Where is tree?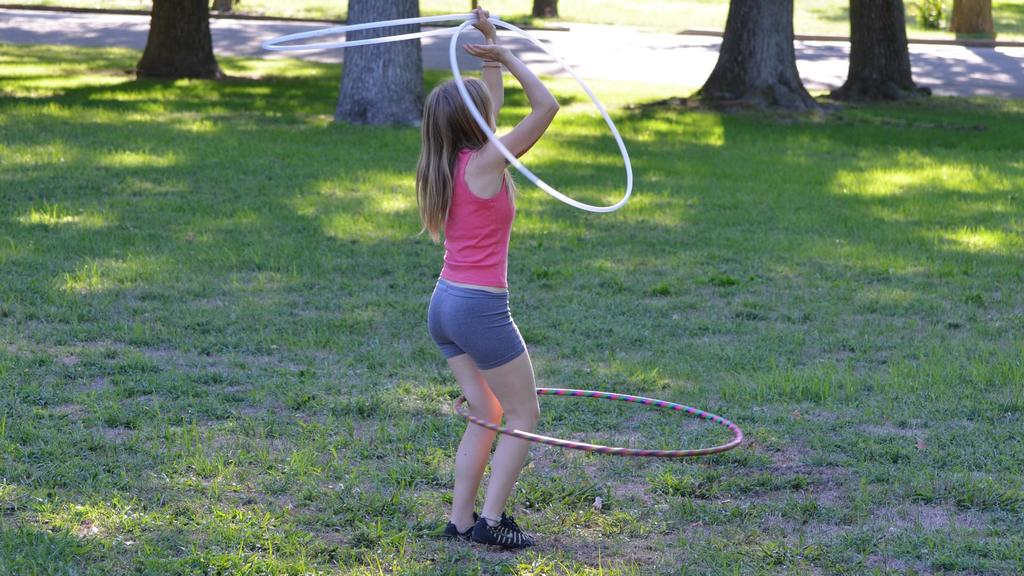
(815, 0, 941, 91).
